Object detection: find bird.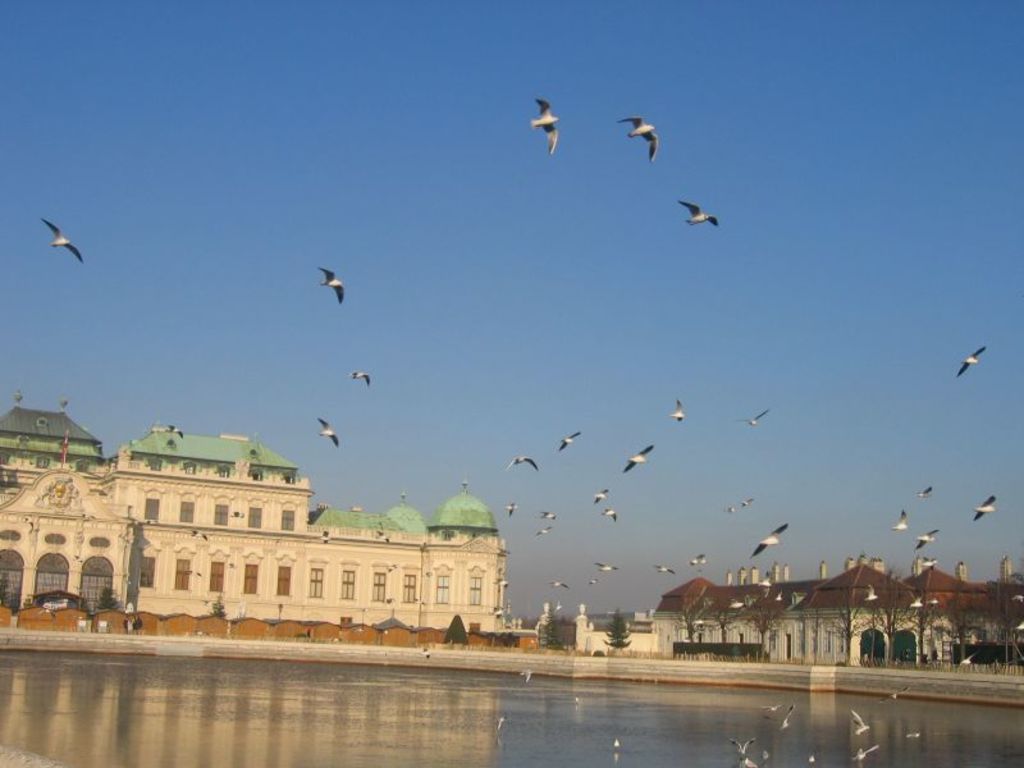
(x1=531, y1=93, x2=567, y2=157).
